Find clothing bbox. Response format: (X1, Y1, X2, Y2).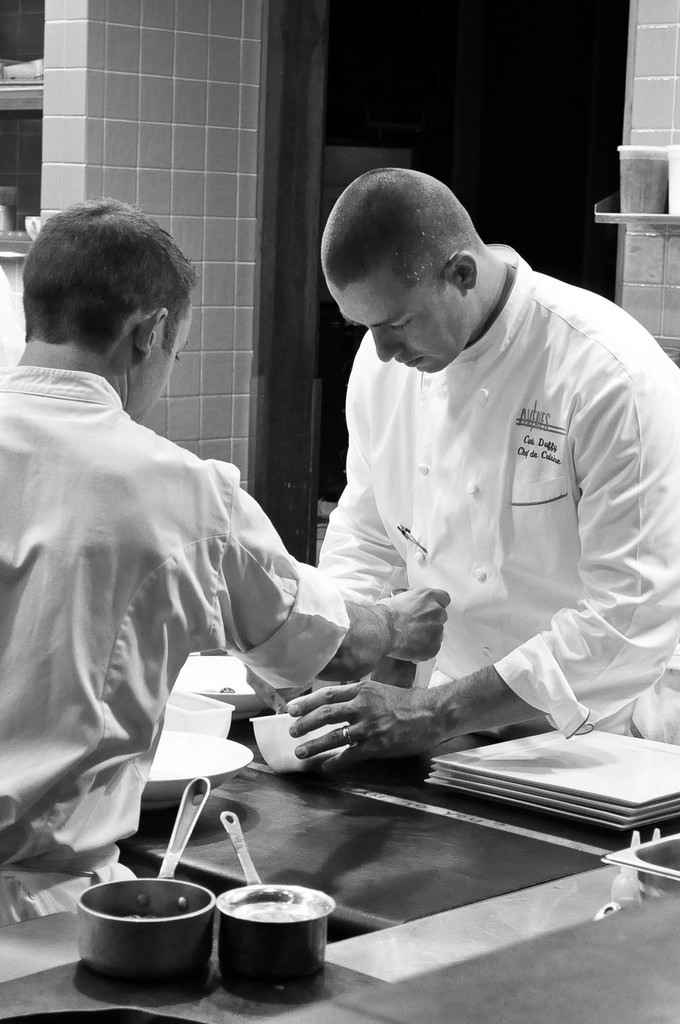
(319, 234, 679, 735).
